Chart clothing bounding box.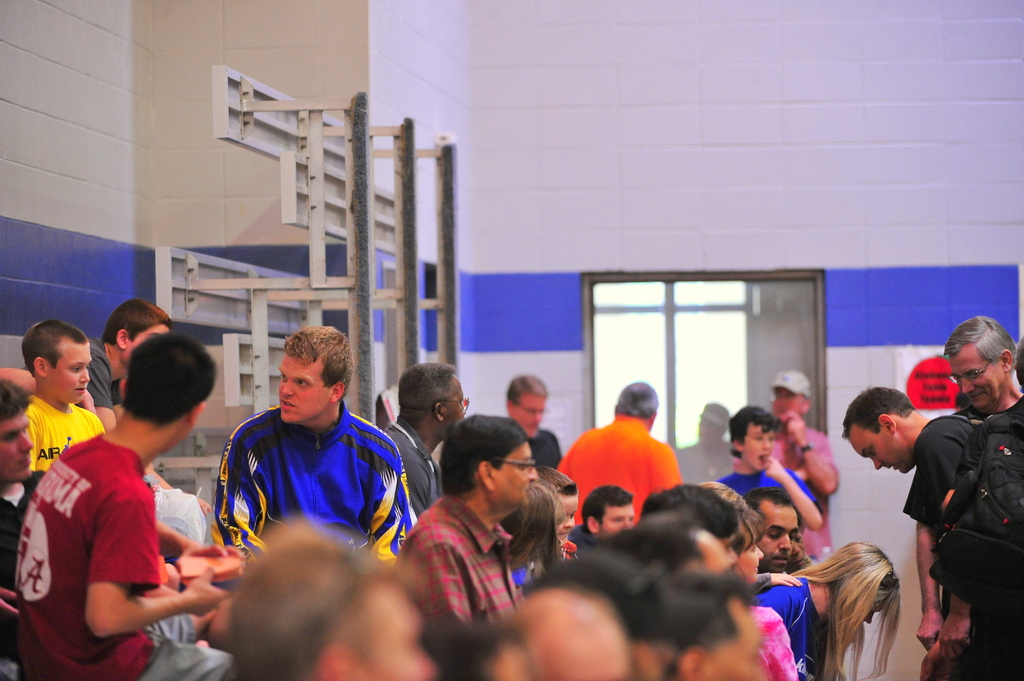
Charted: x1=769 y1=424 x2=842 y2=569.
